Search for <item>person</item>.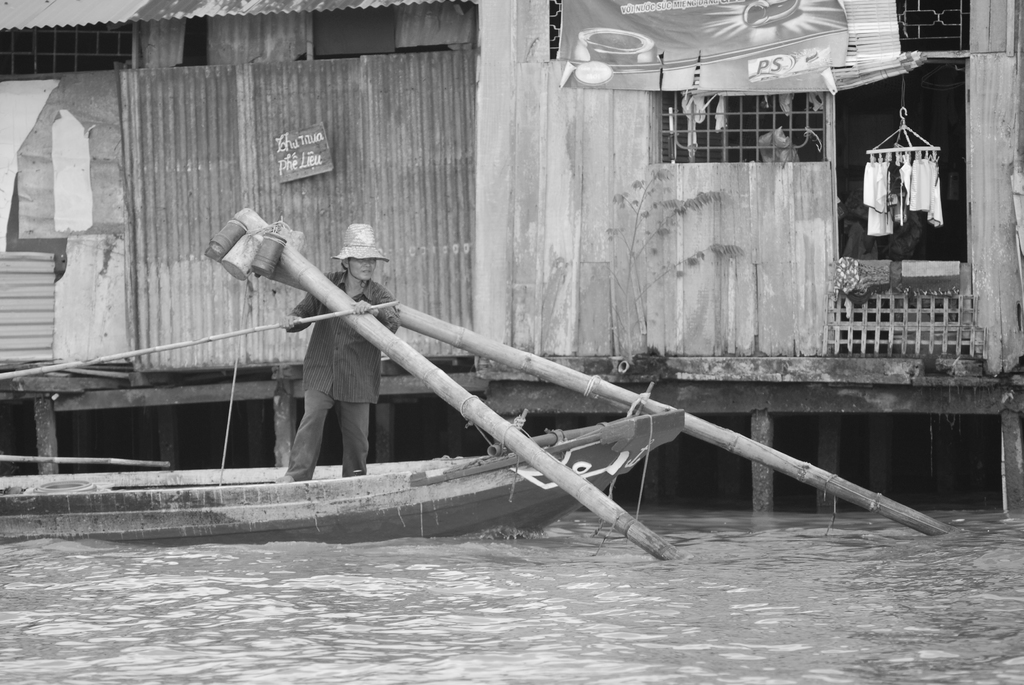
Found at bbox=(276, 221, 401, 485).
